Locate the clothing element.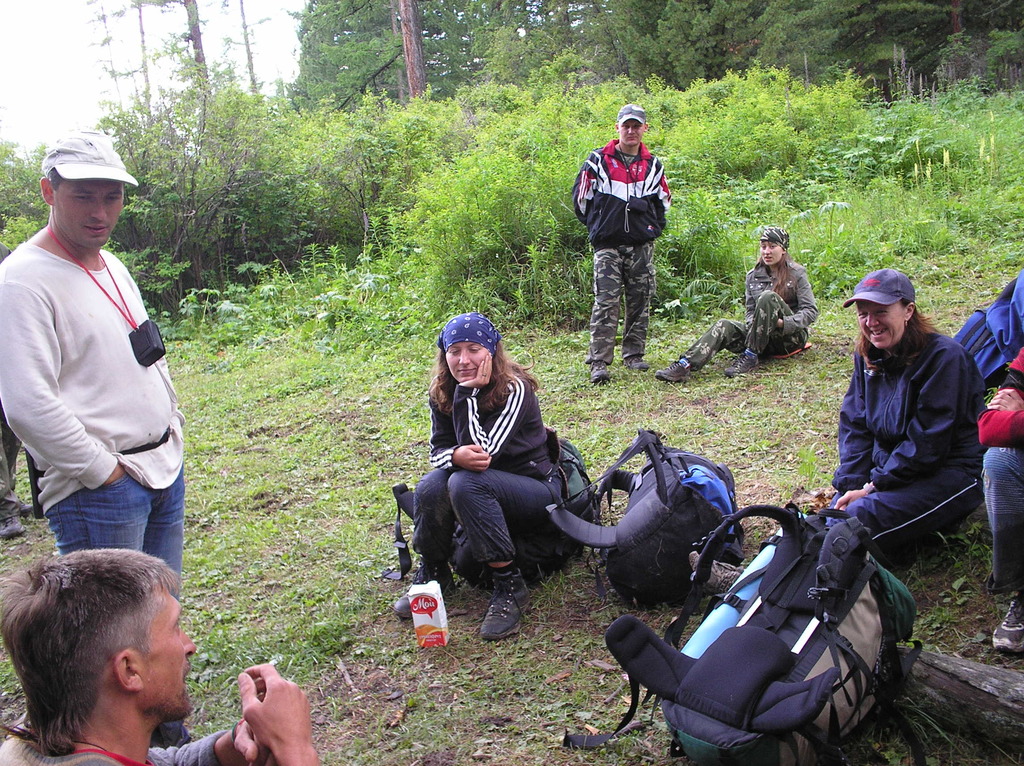
Element bbox: (975,342,1023,601).
